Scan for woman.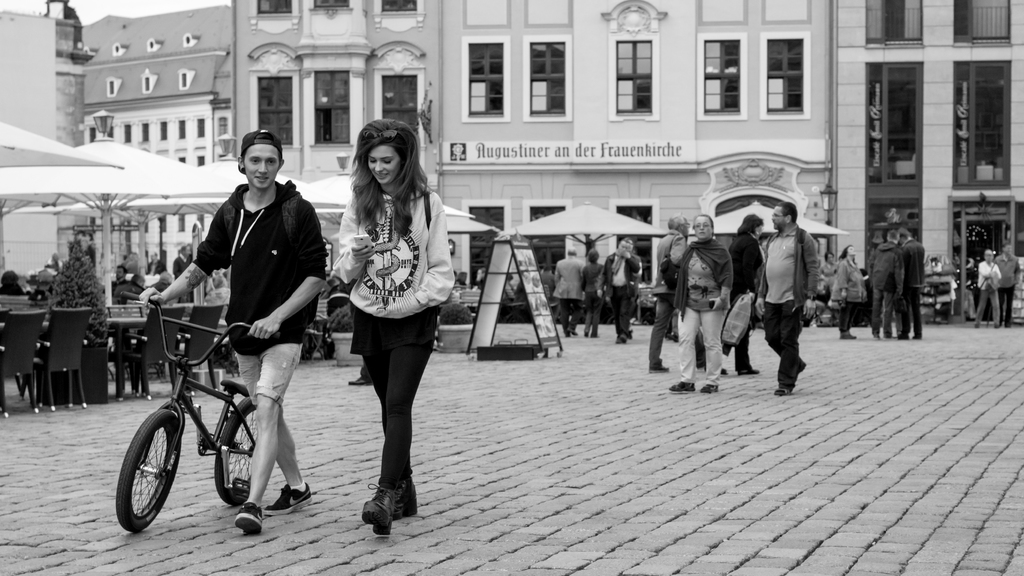
Scan result: locate(837, 244, 868, 342).
